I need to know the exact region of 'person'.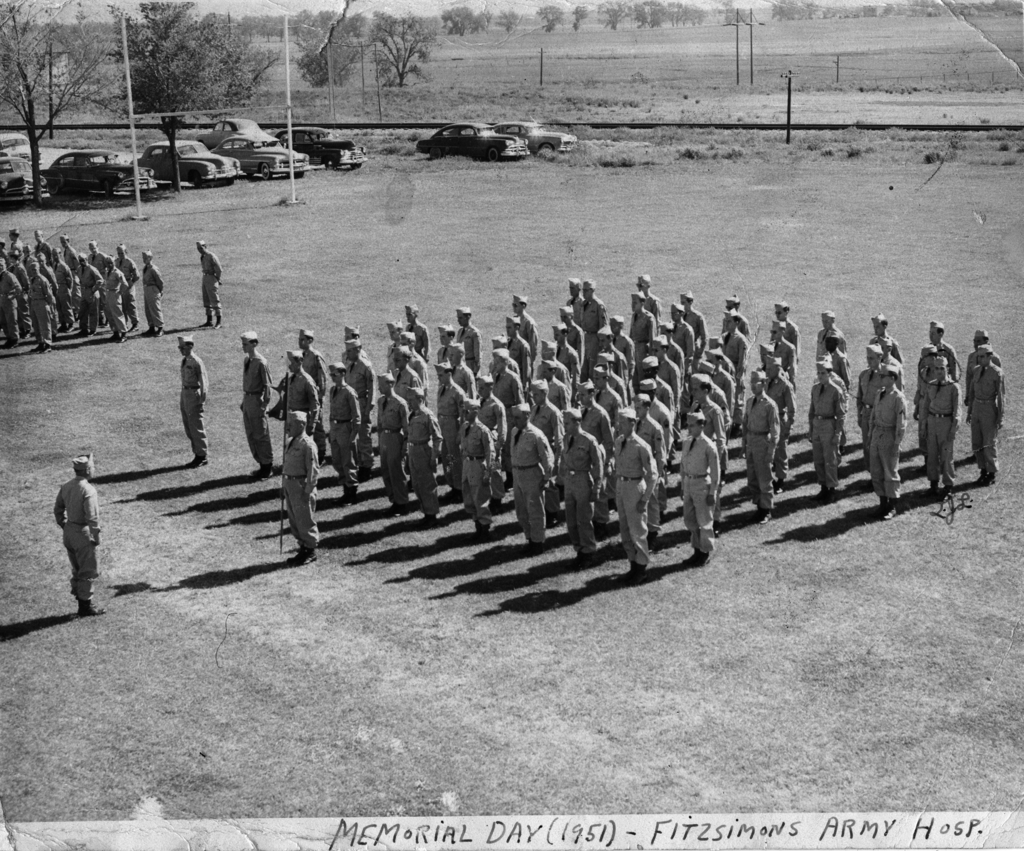
Region: <box>561,412,605,564</box>.
